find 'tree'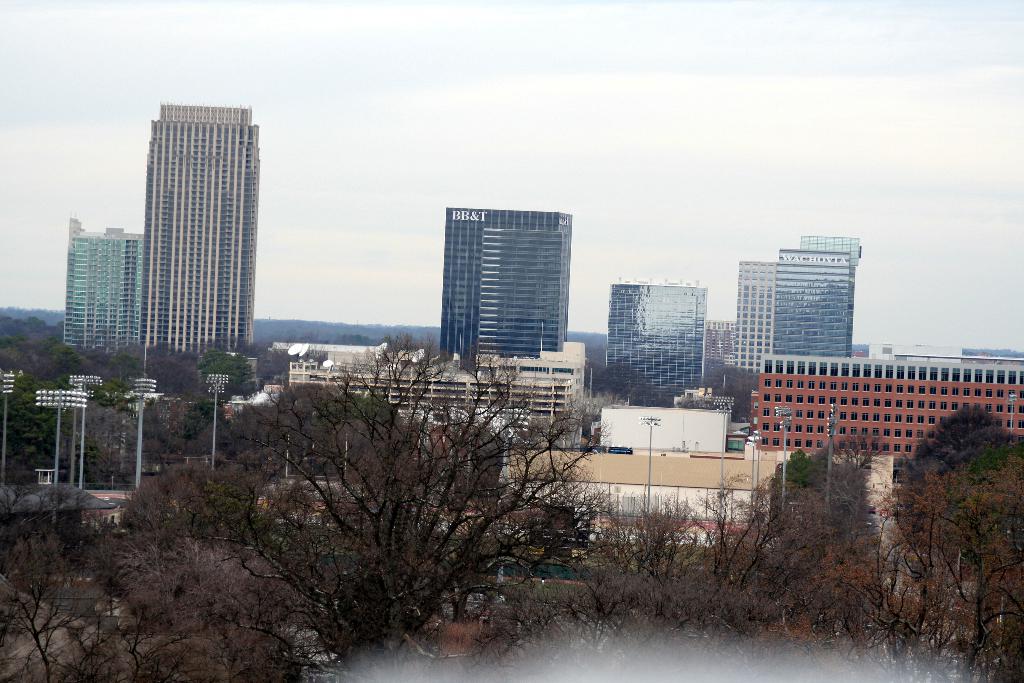
<box>106,488,321,682</box>
